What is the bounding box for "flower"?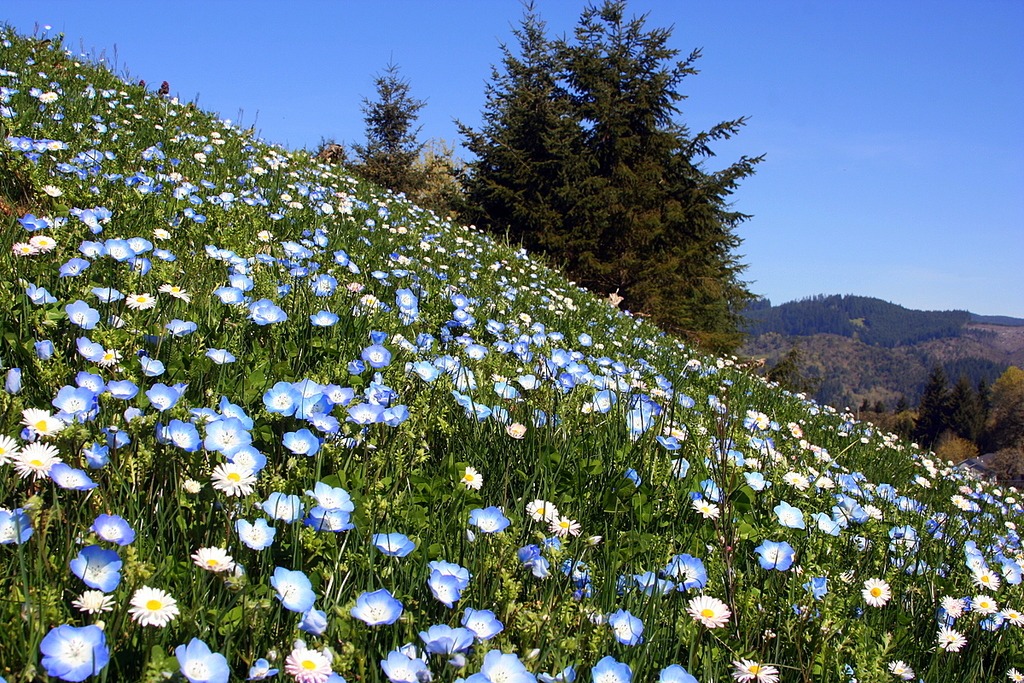
[170, 639, 228, 682].
